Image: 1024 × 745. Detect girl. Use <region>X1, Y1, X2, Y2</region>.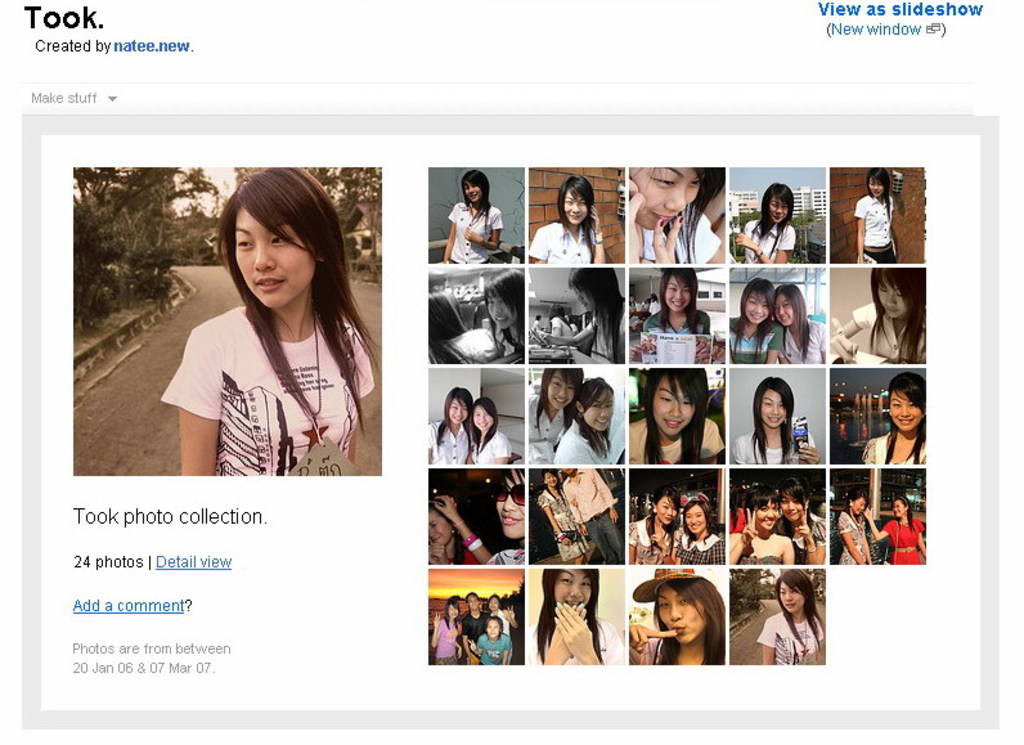
<region>525, 171, 610, 273</region>.
